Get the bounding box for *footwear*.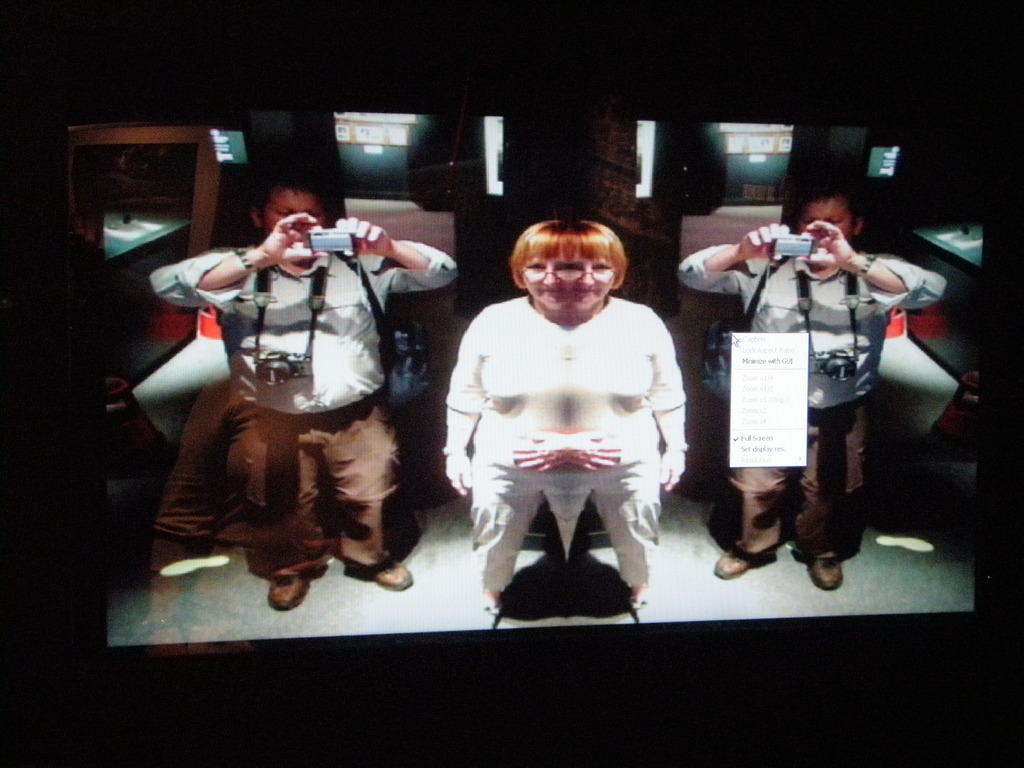
(268, 575, 307, 614).
